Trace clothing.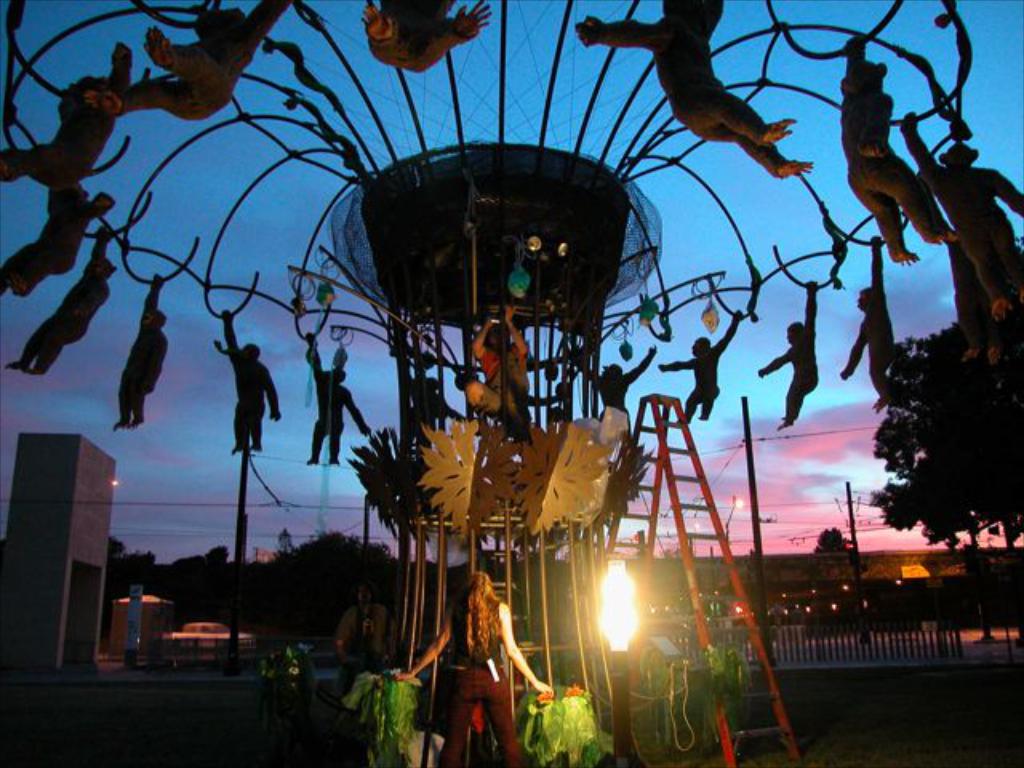
Traced to bbox(437, 581, 520, 741).
